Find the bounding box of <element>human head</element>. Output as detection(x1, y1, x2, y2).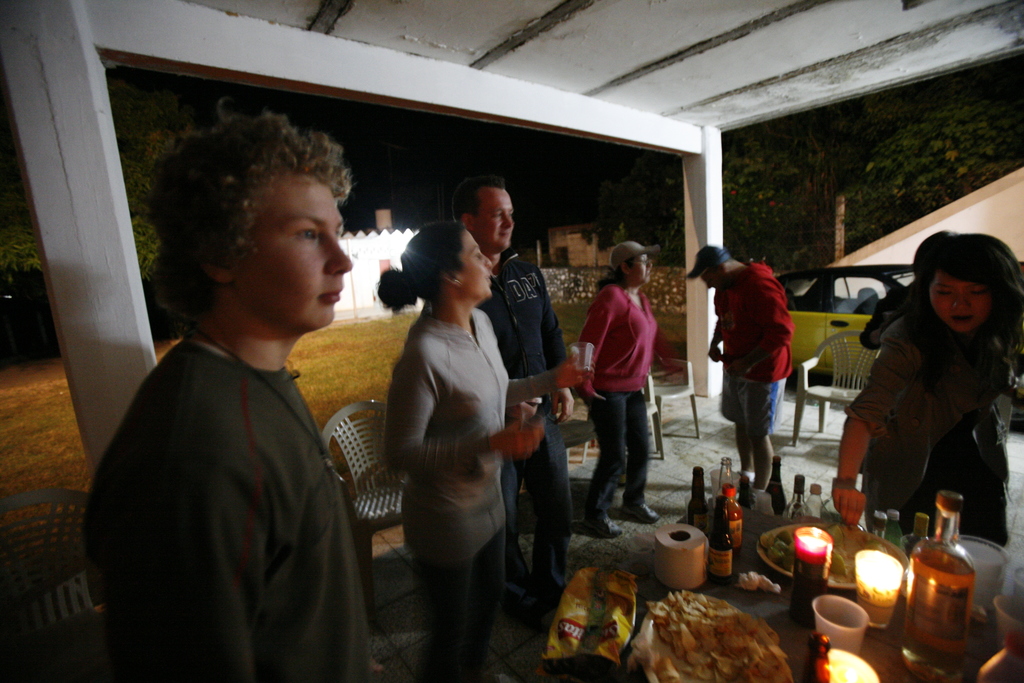
detection(155, 110, 353, 351).
